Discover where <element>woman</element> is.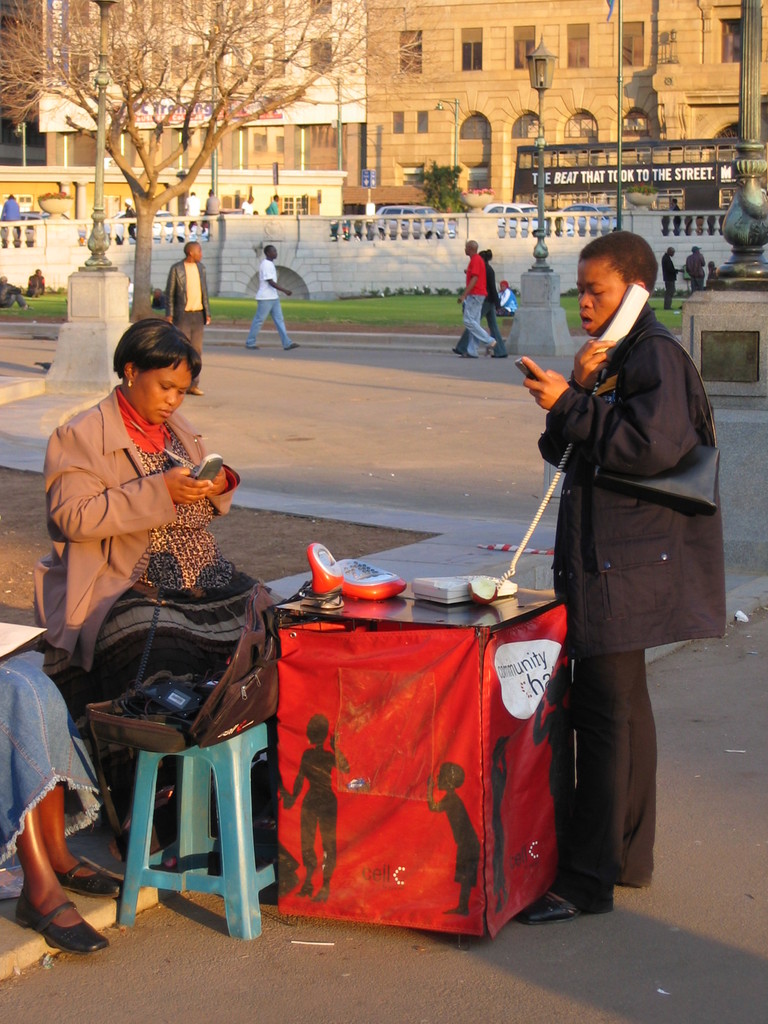
Discovered at 35, 312, 239, 664.
